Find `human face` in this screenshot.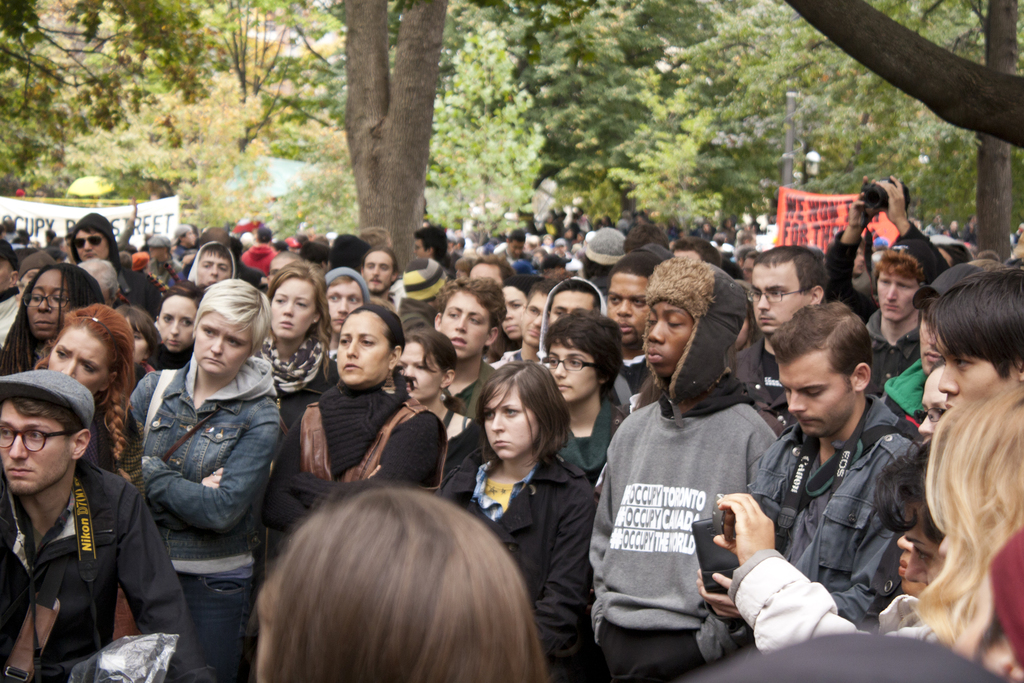
The bounding box for `human face` is pyautogui.locateOnScreen(748, 259, 804, 336).
